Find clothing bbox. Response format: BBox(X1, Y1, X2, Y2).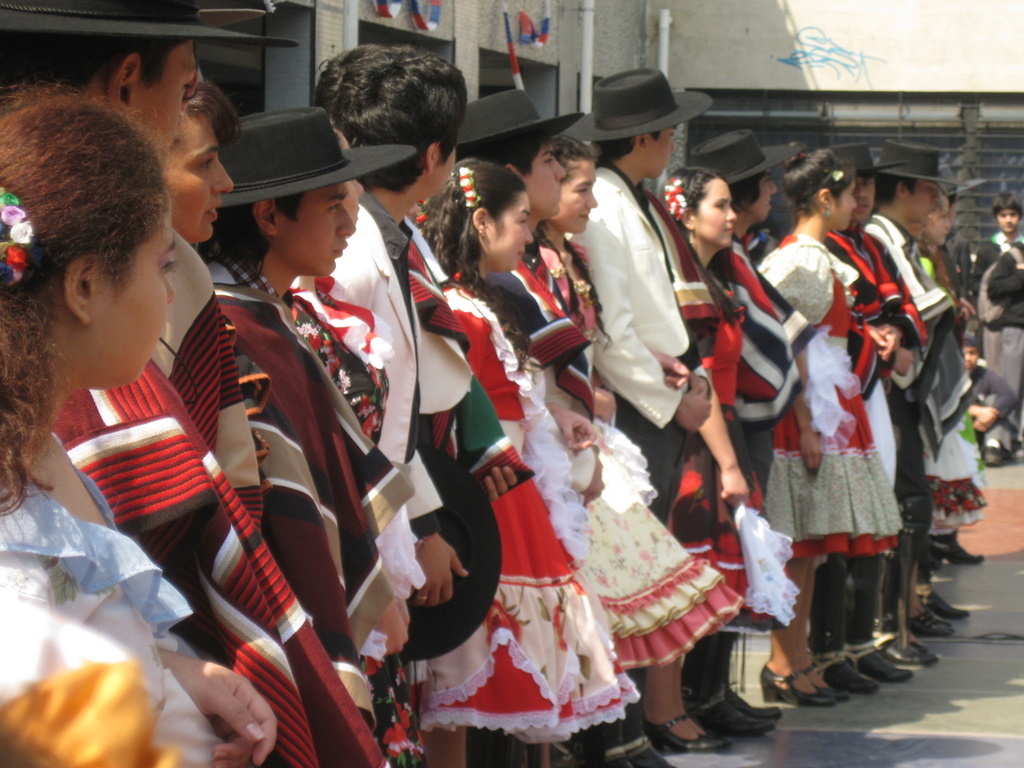
BBox(0, 150, 1023, 760).
